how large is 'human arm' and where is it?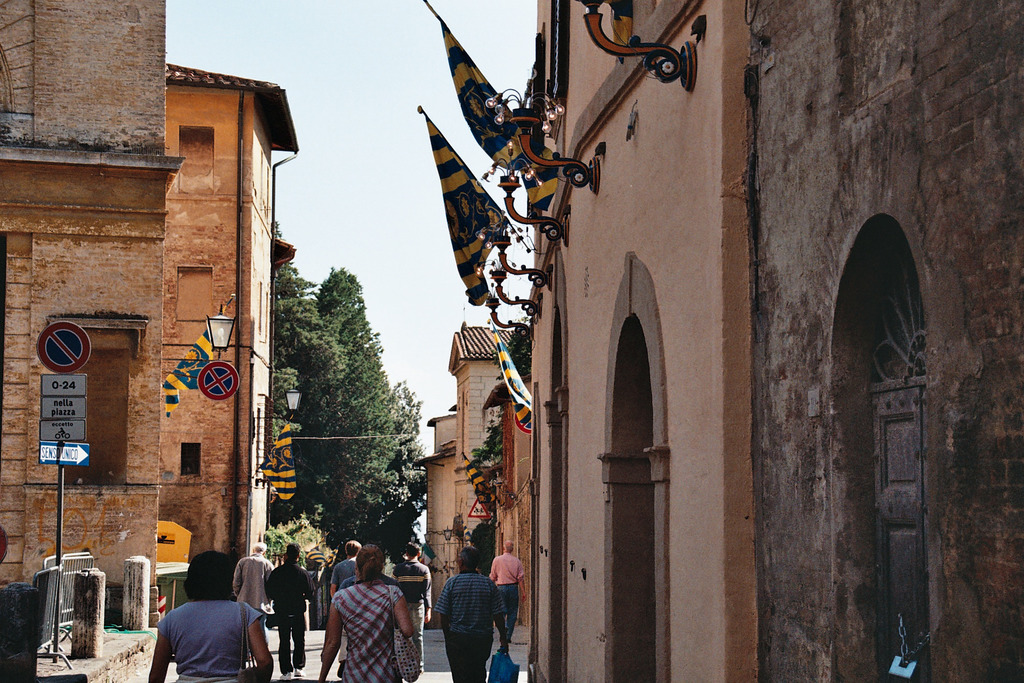
Bounding box: <bbox>489, 582, 509, 656</bbox>.
